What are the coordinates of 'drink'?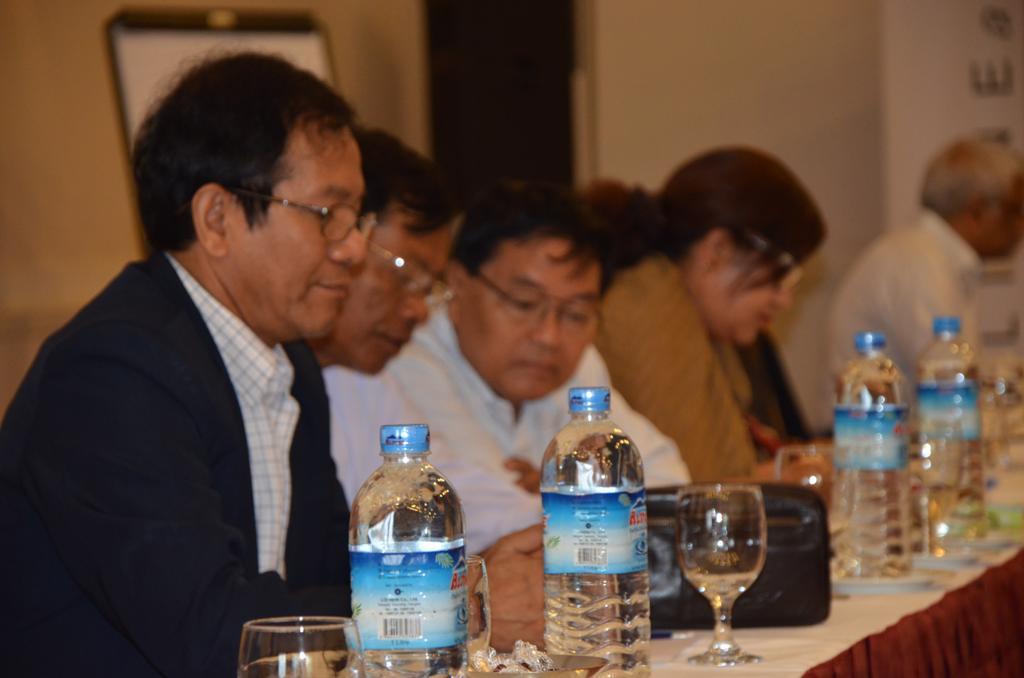
349:421:470:677.
